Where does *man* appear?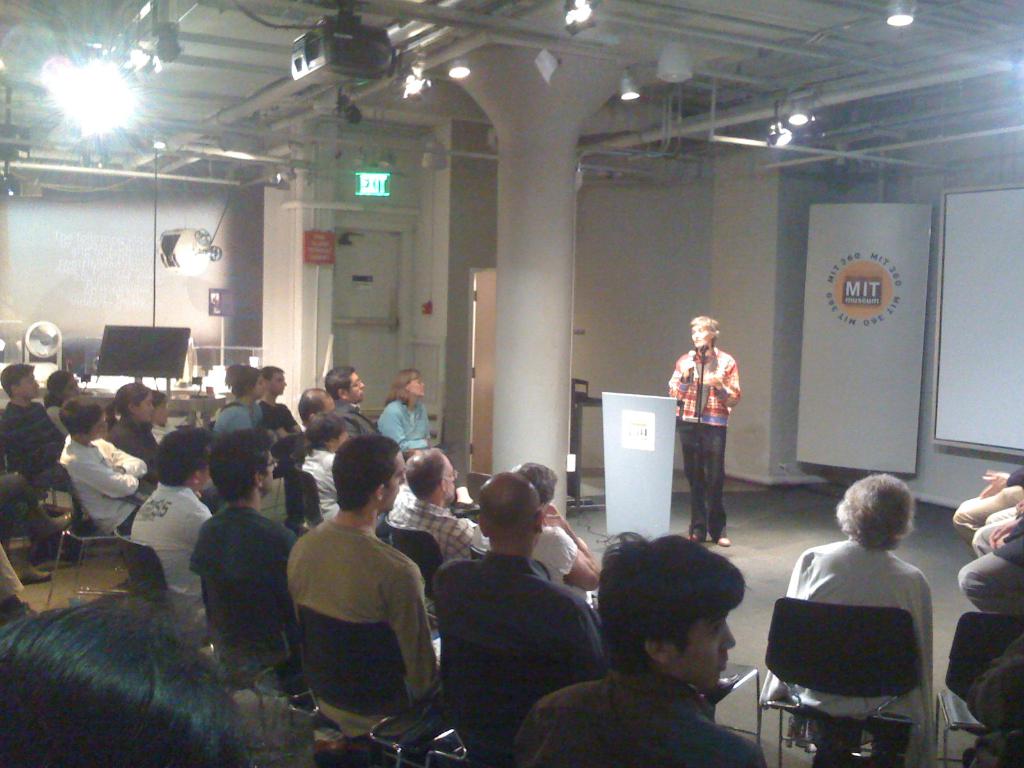
Appears at x1=952 y1=466 x2=1023 y2=547.
